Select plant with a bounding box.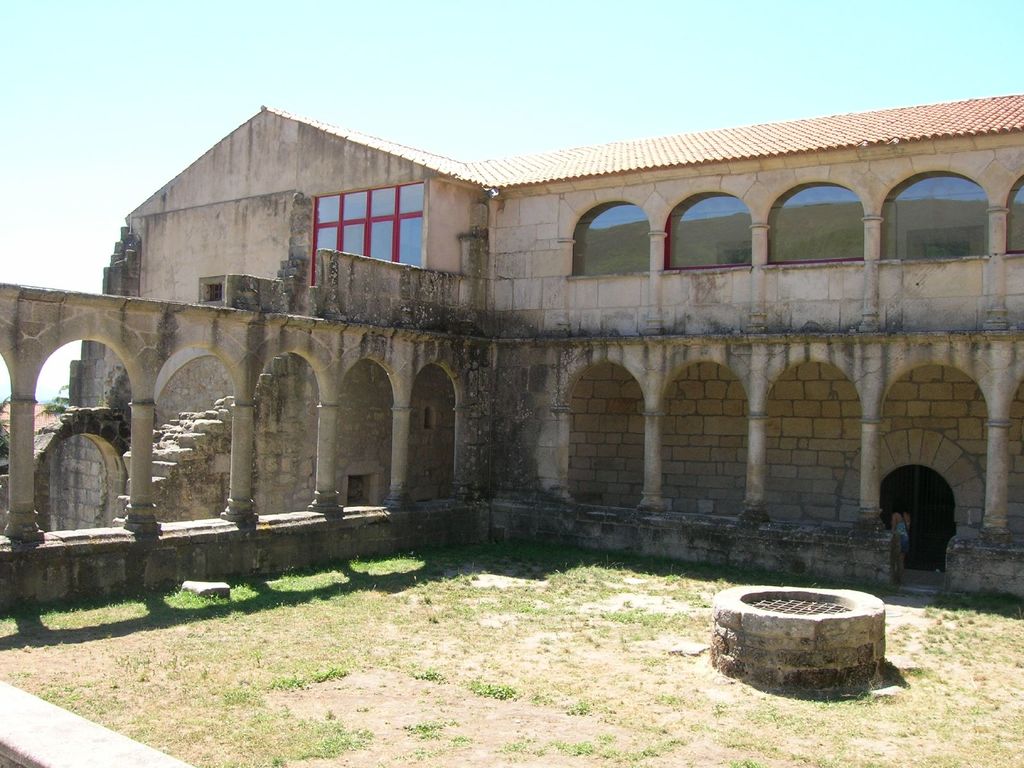
l=685, t=720, r=716, b=739.
